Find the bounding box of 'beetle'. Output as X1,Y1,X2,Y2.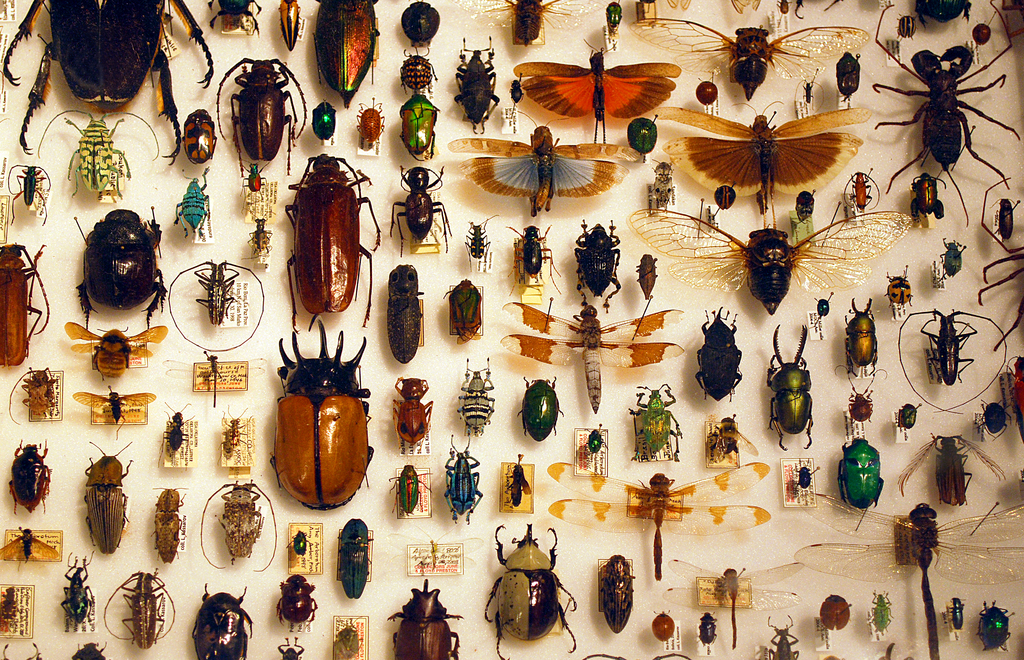
175,172,214,250.
